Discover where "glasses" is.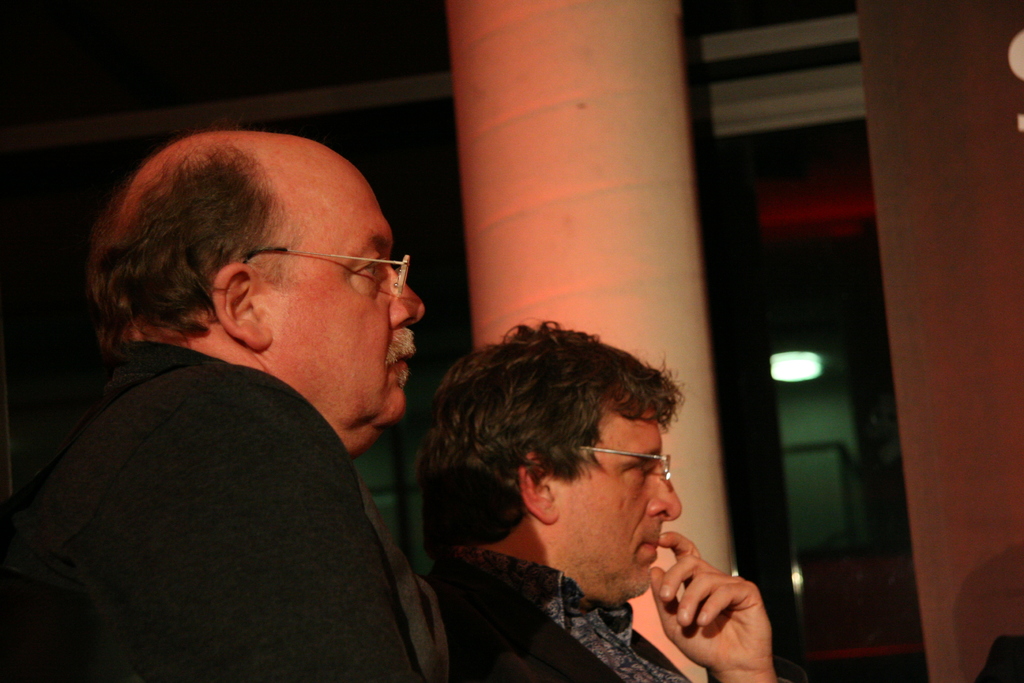
Discovered at <bbox>269, 245, 413, 301</bbox>.
